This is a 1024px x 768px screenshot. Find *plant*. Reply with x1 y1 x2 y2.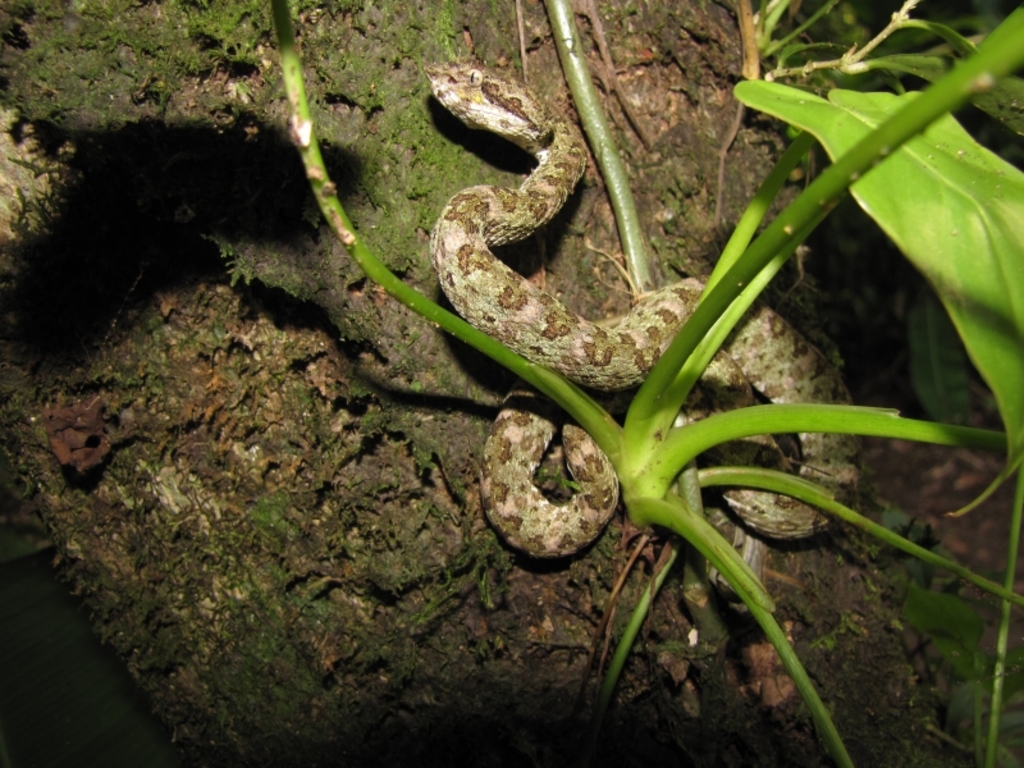
268 0 1023 767.
